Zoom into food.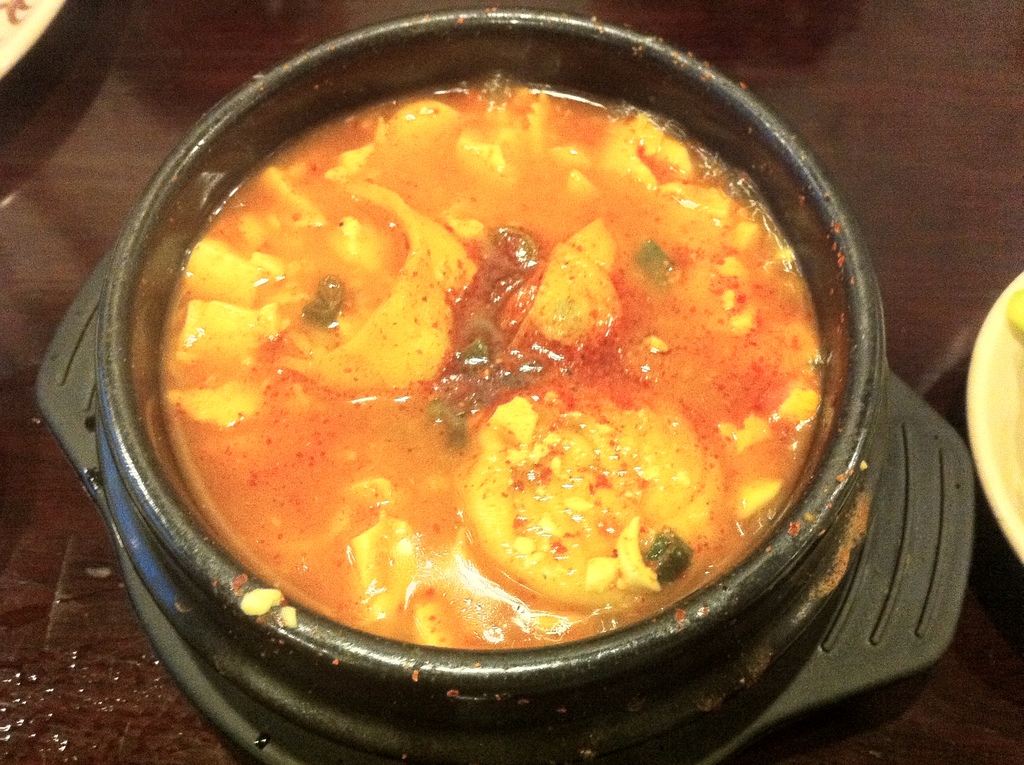
Zoom target: pyautogui.locateOnScreen(161, 81, 822, 651).
